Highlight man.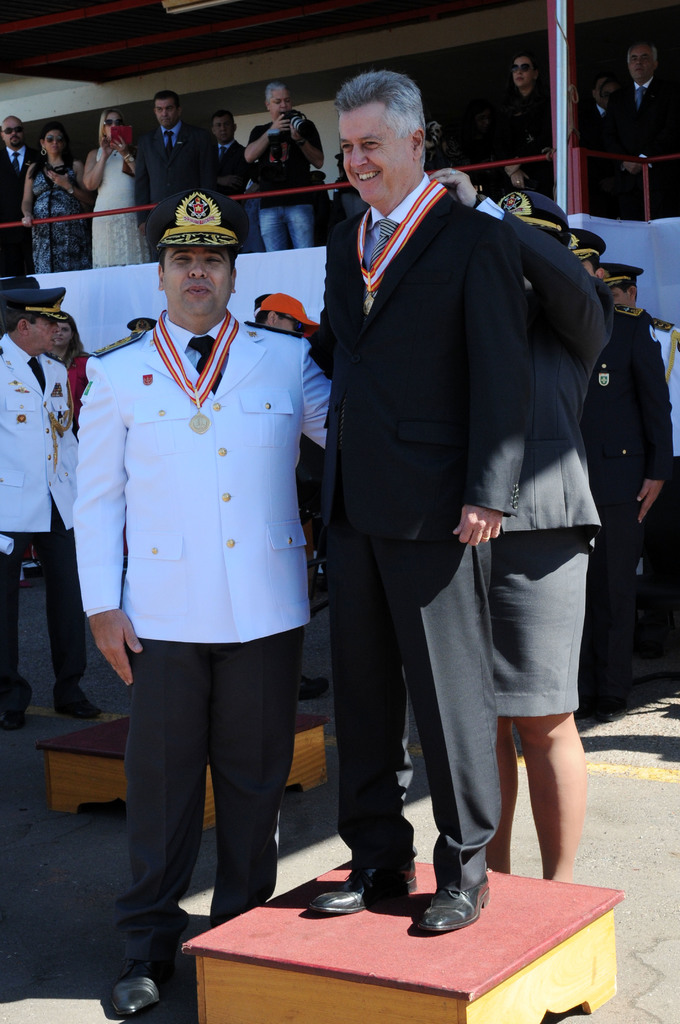
Highlighted region: box=[303, 68, 532, 938].
